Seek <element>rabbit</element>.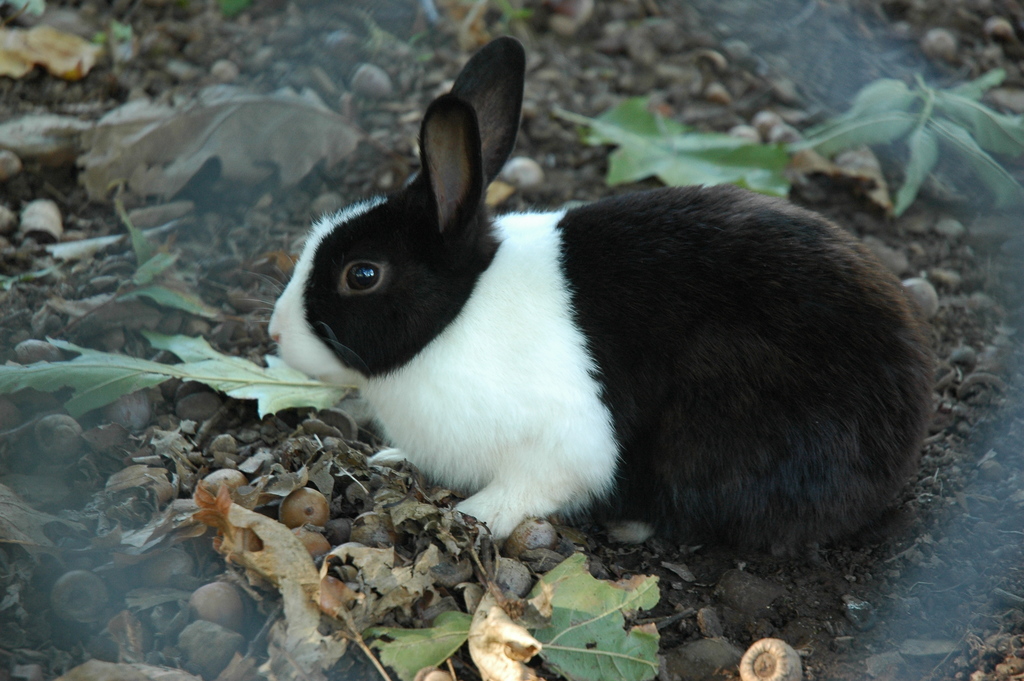
264 33 941 559.
